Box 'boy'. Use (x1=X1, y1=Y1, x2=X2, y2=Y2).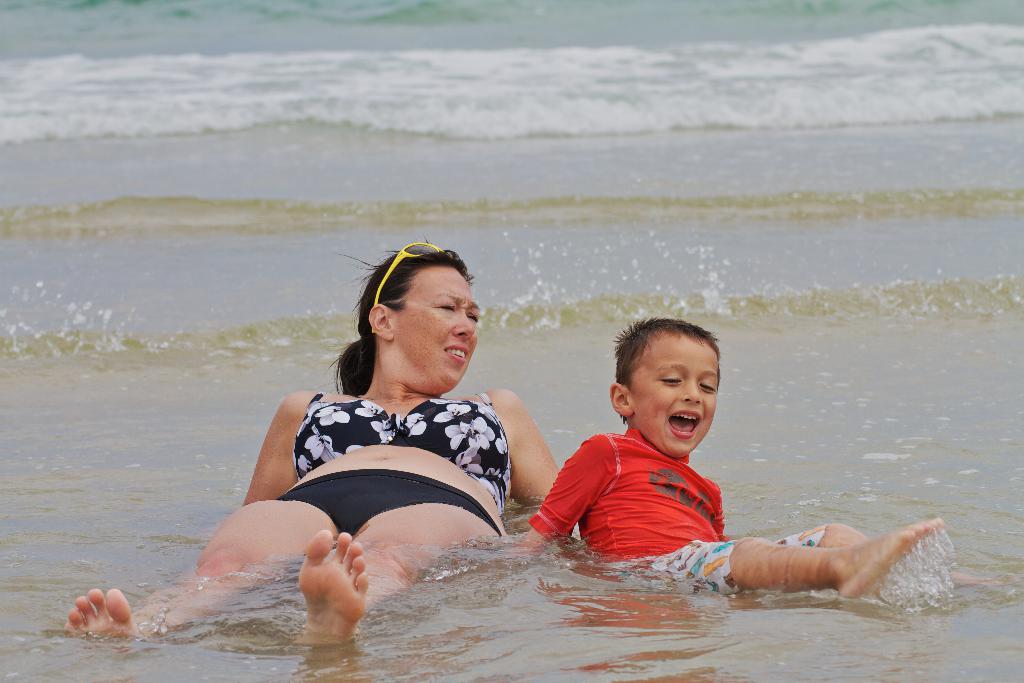
(x1=515, y1=314, x2=886, y2=586).
